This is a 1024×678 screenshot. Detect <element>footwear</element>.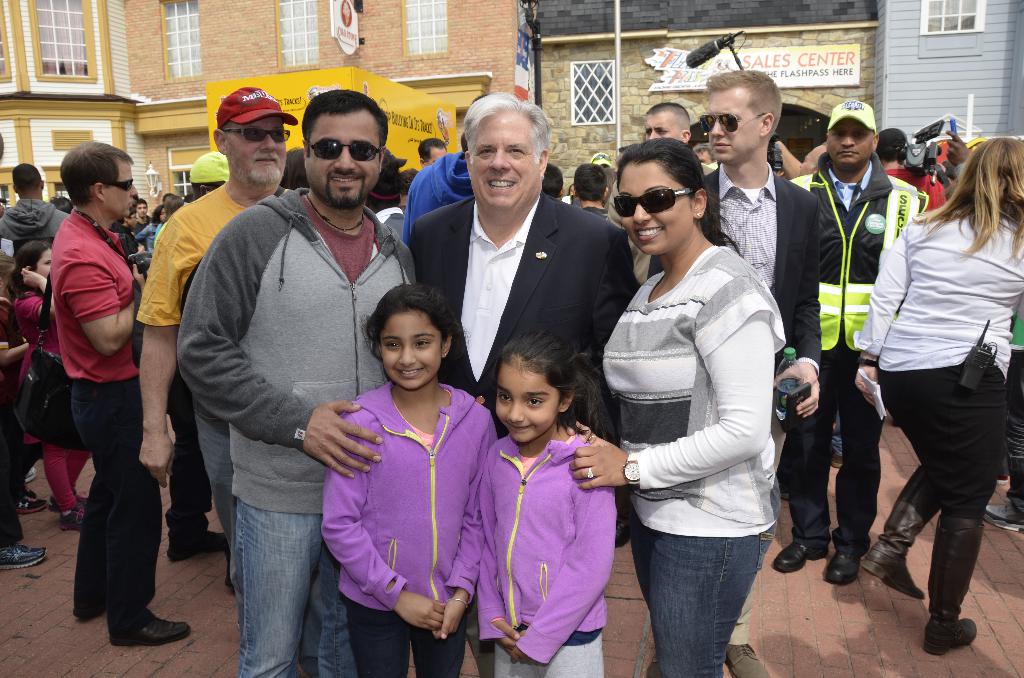
<region>915, 512, 976, 658</region>.
